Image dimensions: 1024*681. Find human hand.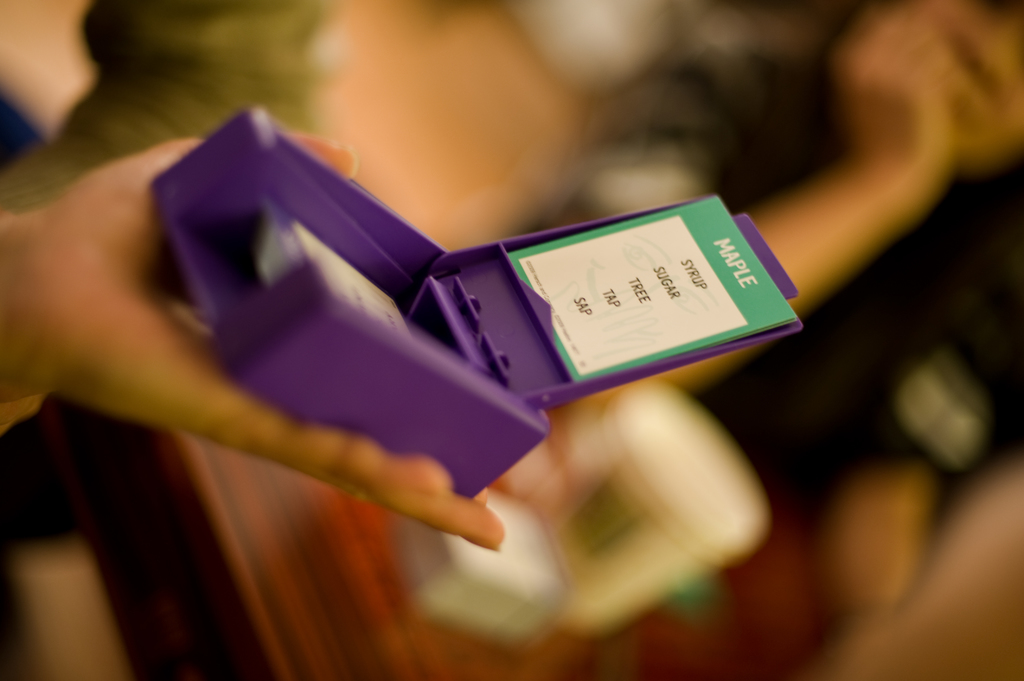
{"left": 830, "top": 3, "right": 964, "bottom": 183}.
